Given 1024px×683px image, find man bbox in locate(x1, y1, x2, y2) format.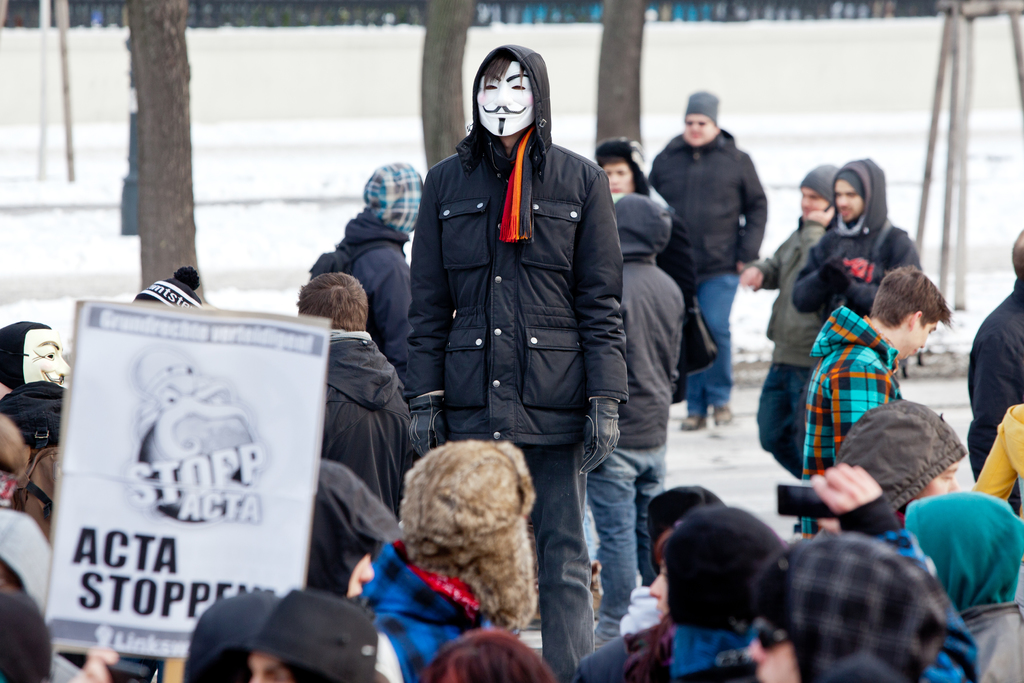
locate(805, 263, 955, 536).
